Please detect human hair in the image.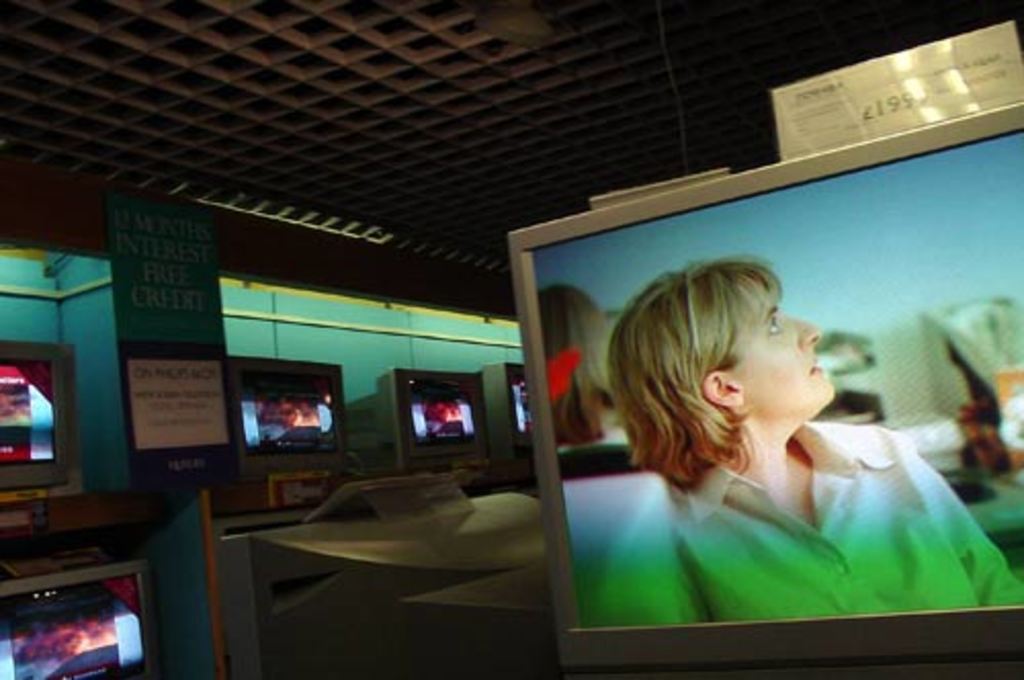
<bbox>606, 262, 784, 490</bbox>.
